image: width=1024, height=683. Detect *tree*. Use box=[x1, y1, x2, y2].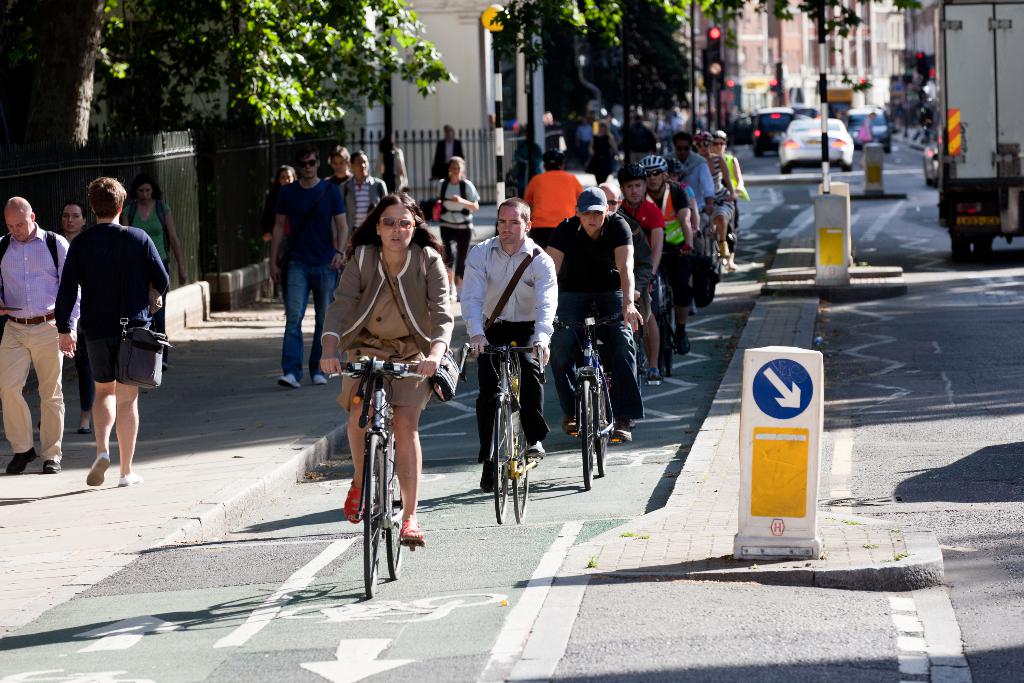
box=[484, 0, 920, 118].
